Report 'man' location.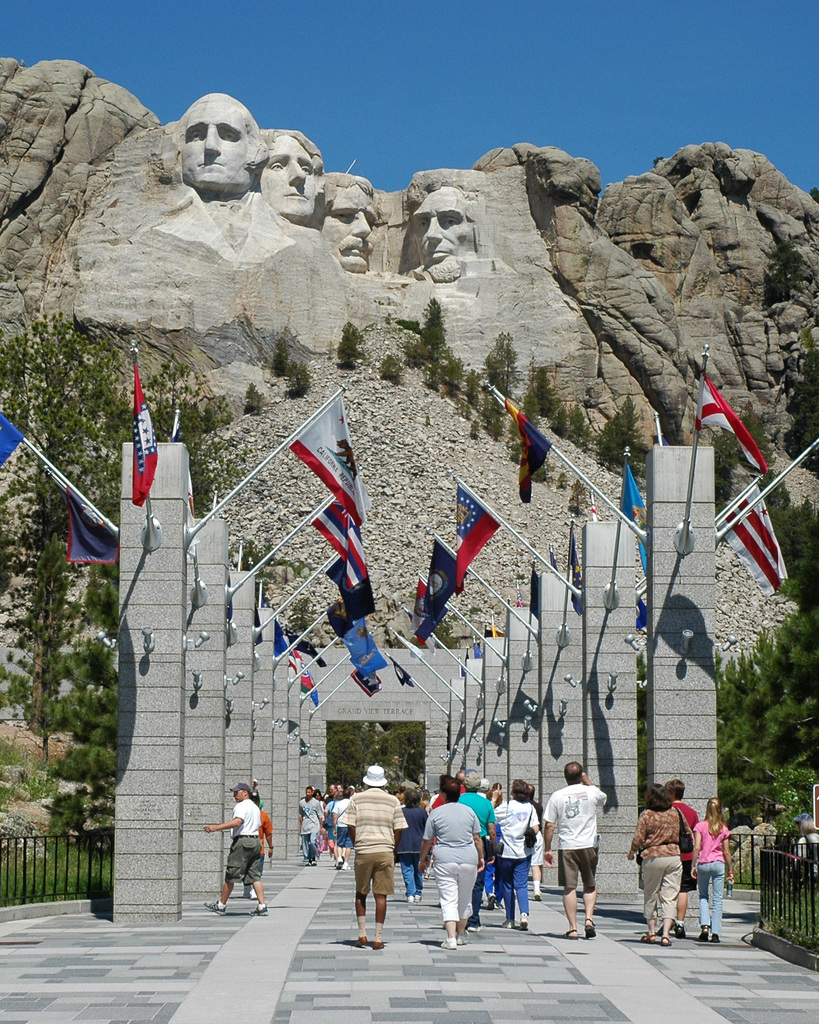
Report: left=545, top=756, right=623, bottom=925.
